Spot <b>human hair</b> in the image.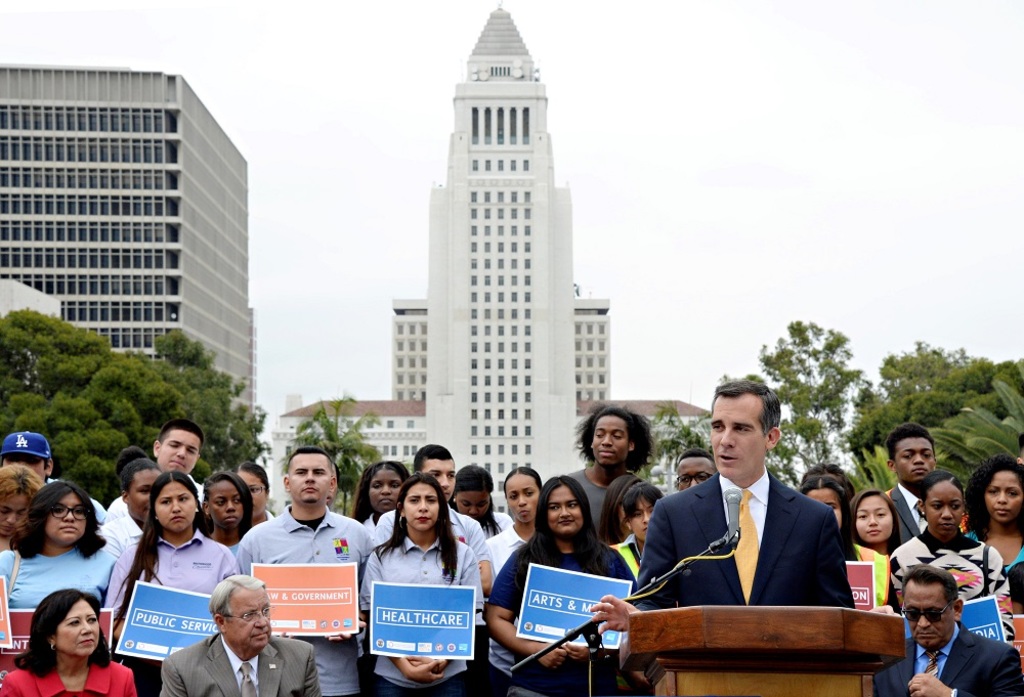
<b>human hair</b> found at [368,472,461,582].
